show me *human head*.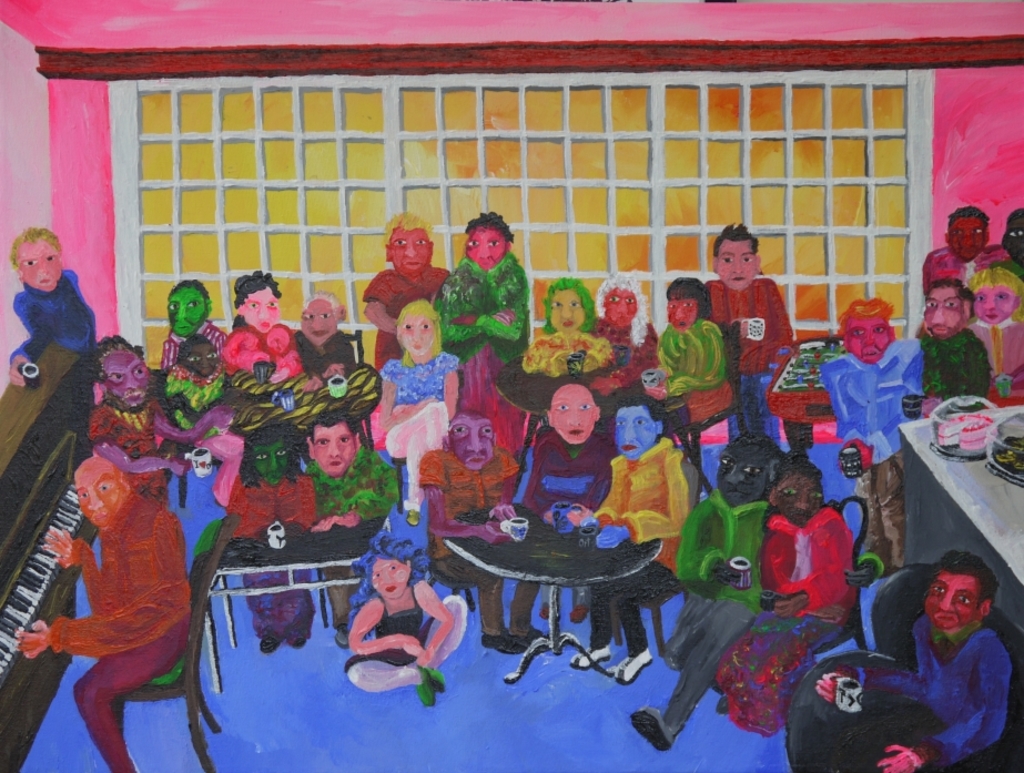
*human head* is here: <bbox>9, 226, 61, 294</bbox>.
